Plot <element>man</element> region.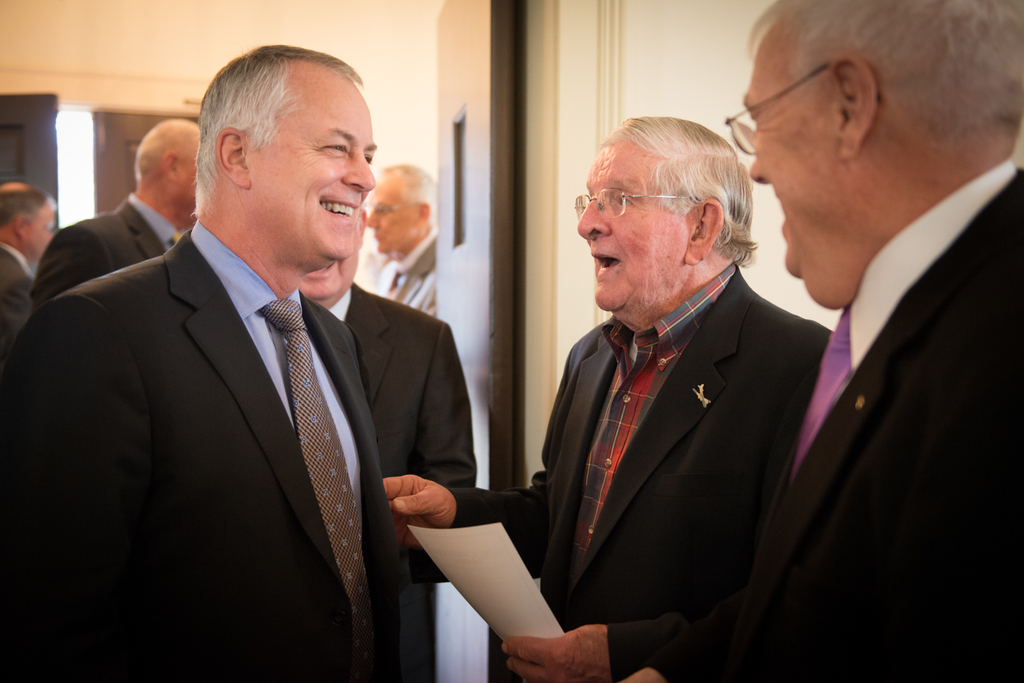
Plotted at box(298, 210, 475, 682).
